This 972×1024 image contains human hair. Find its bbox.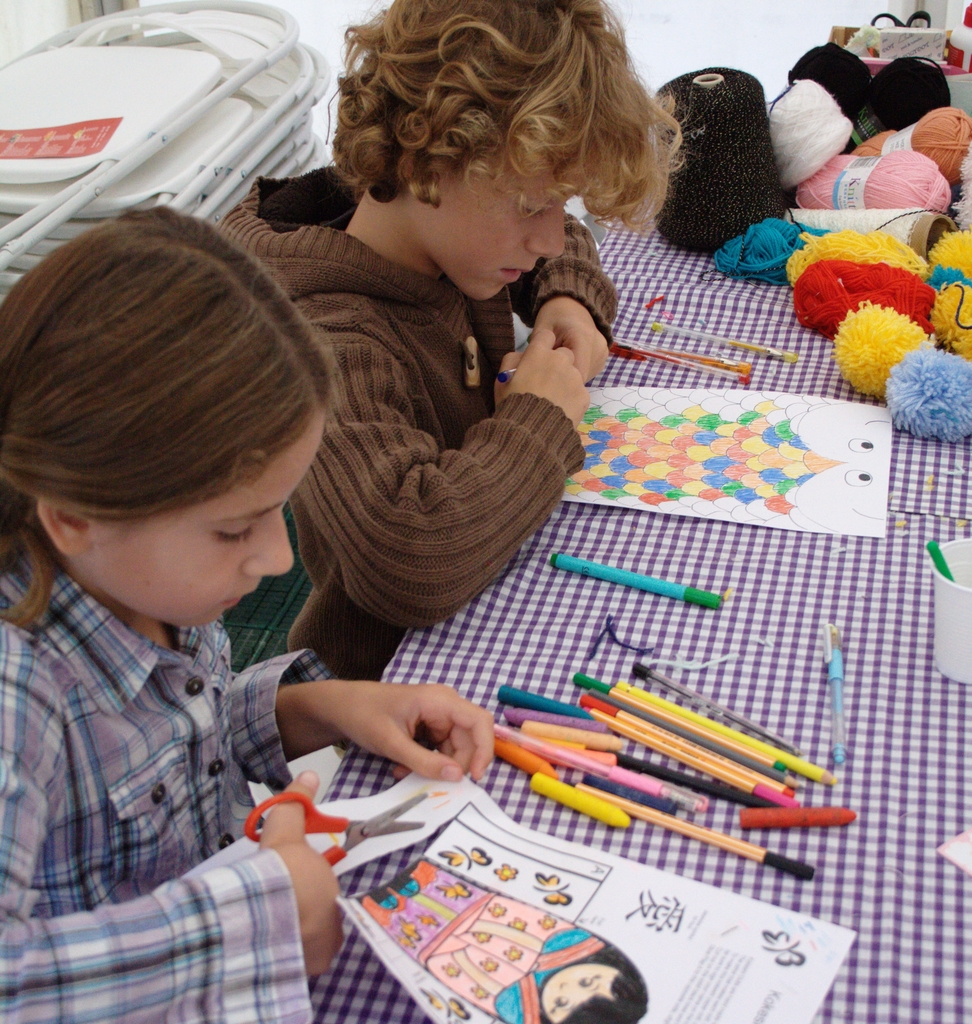
select_region(15, 202, 316, 611).
